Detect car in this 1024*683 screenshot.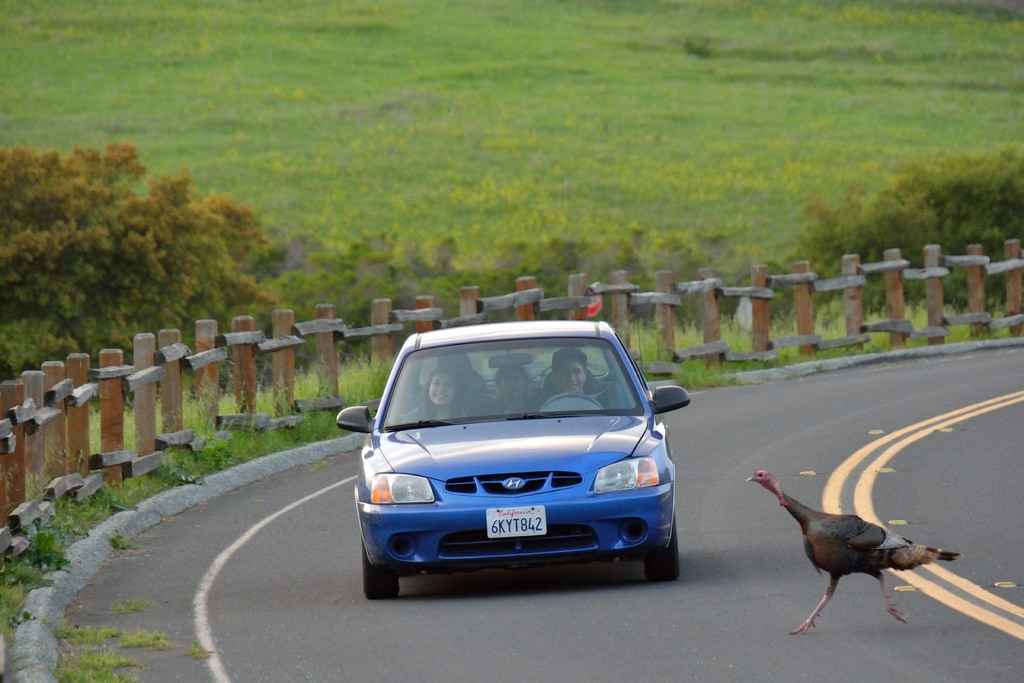
Detection: 336/244/691/598.
